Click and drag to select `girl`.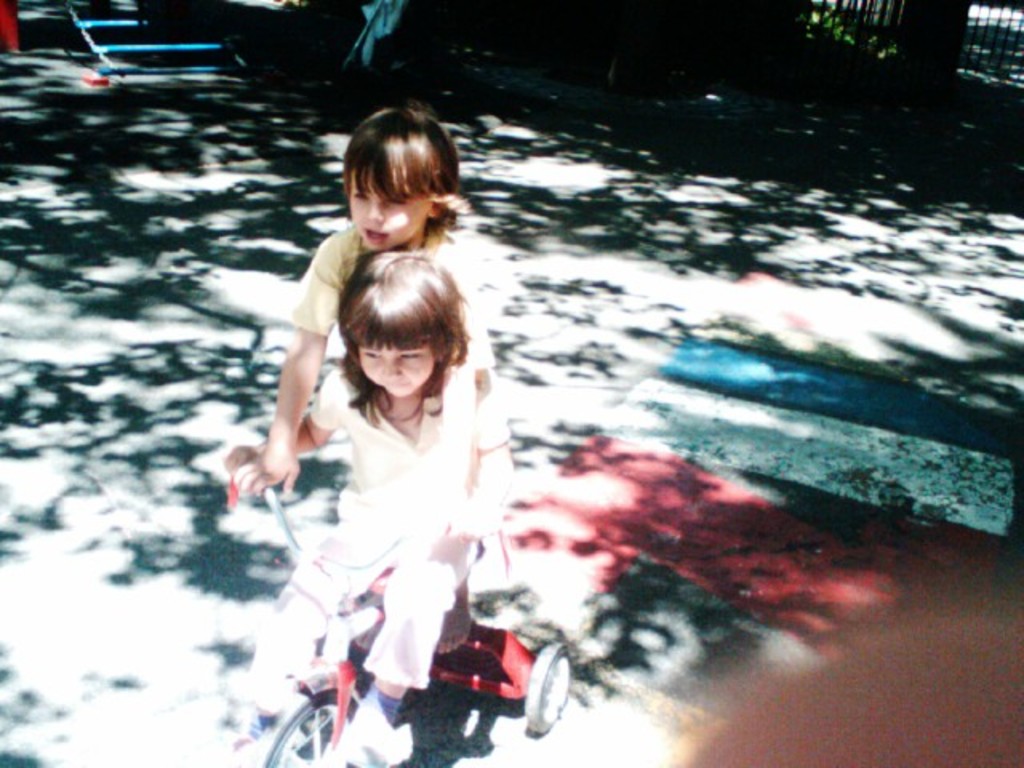
Selection: rect(226, 240, 515, 766).
